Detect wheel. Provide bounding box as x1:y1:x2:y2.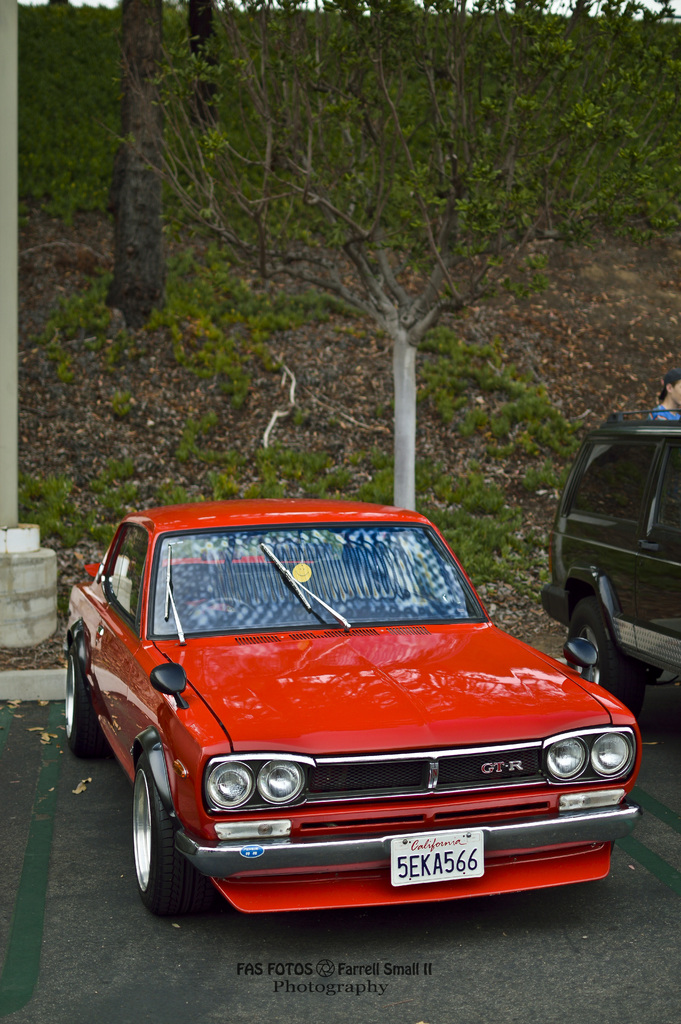
562:595:634:707.
